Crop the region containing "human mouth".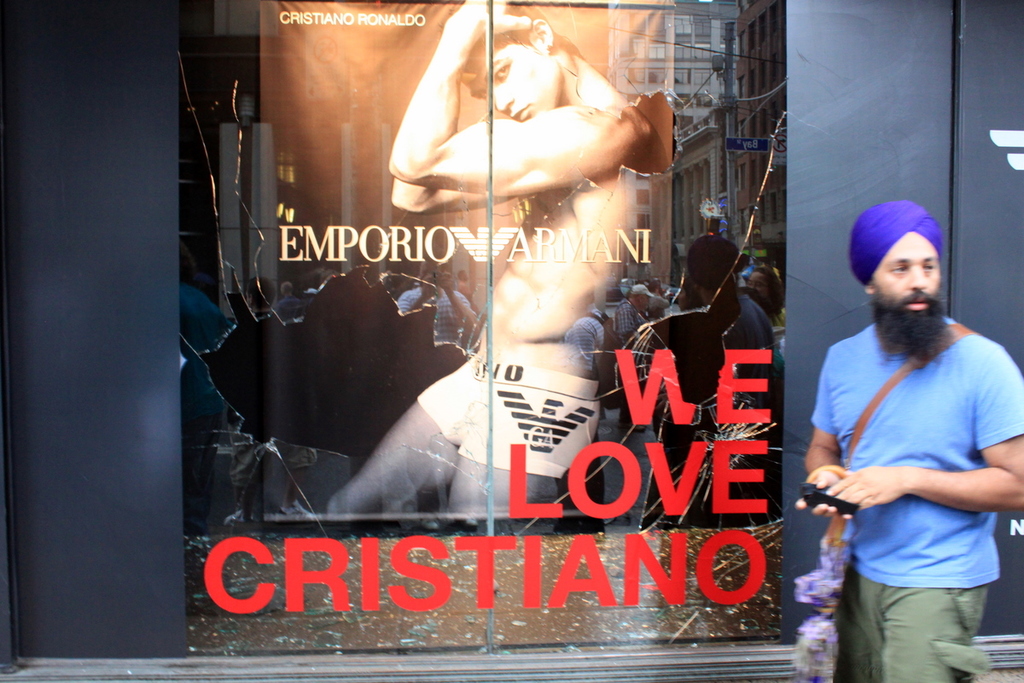
Crop region: <bbox>898, 294, 934, 318</bbox>.
